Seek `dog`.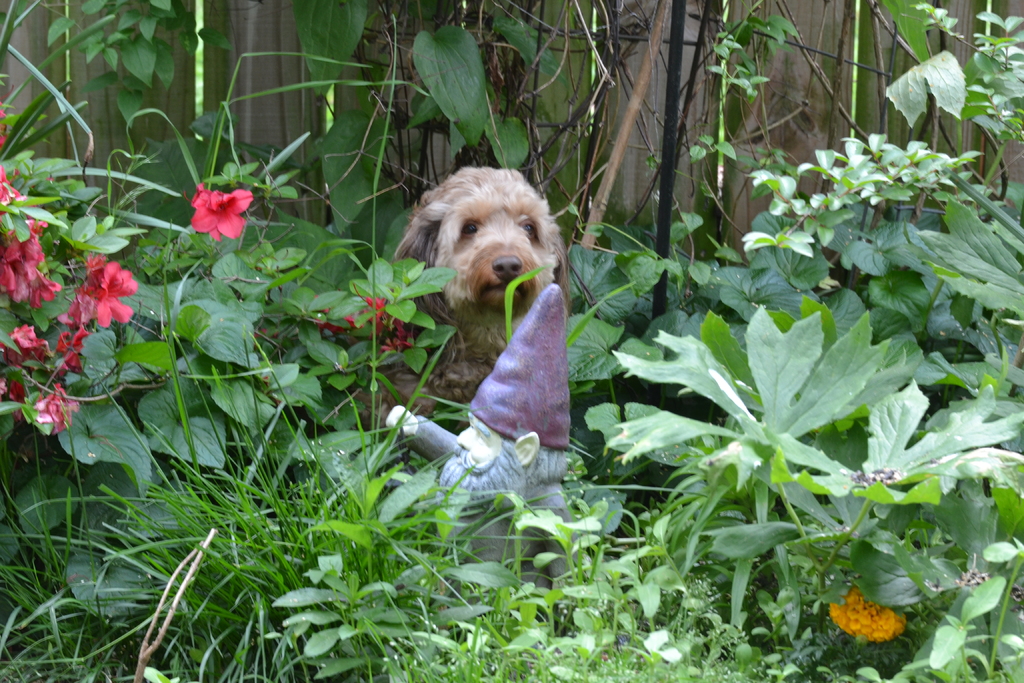
349,159,568,443.
